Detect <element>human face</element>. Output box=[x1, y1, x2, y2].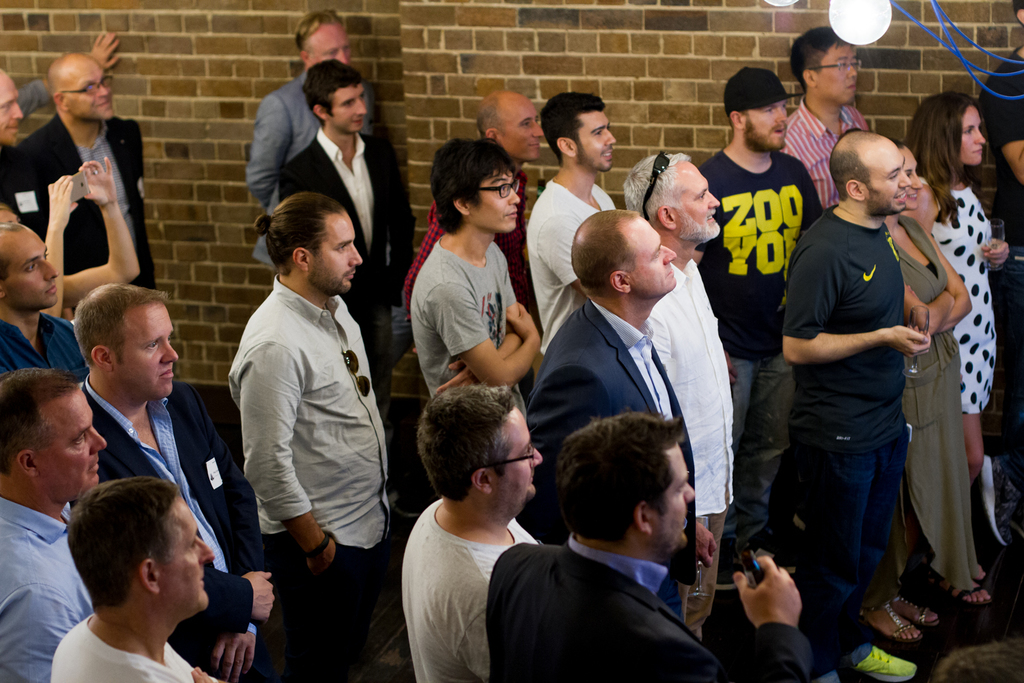
box=[327, 83, 365, 131].
